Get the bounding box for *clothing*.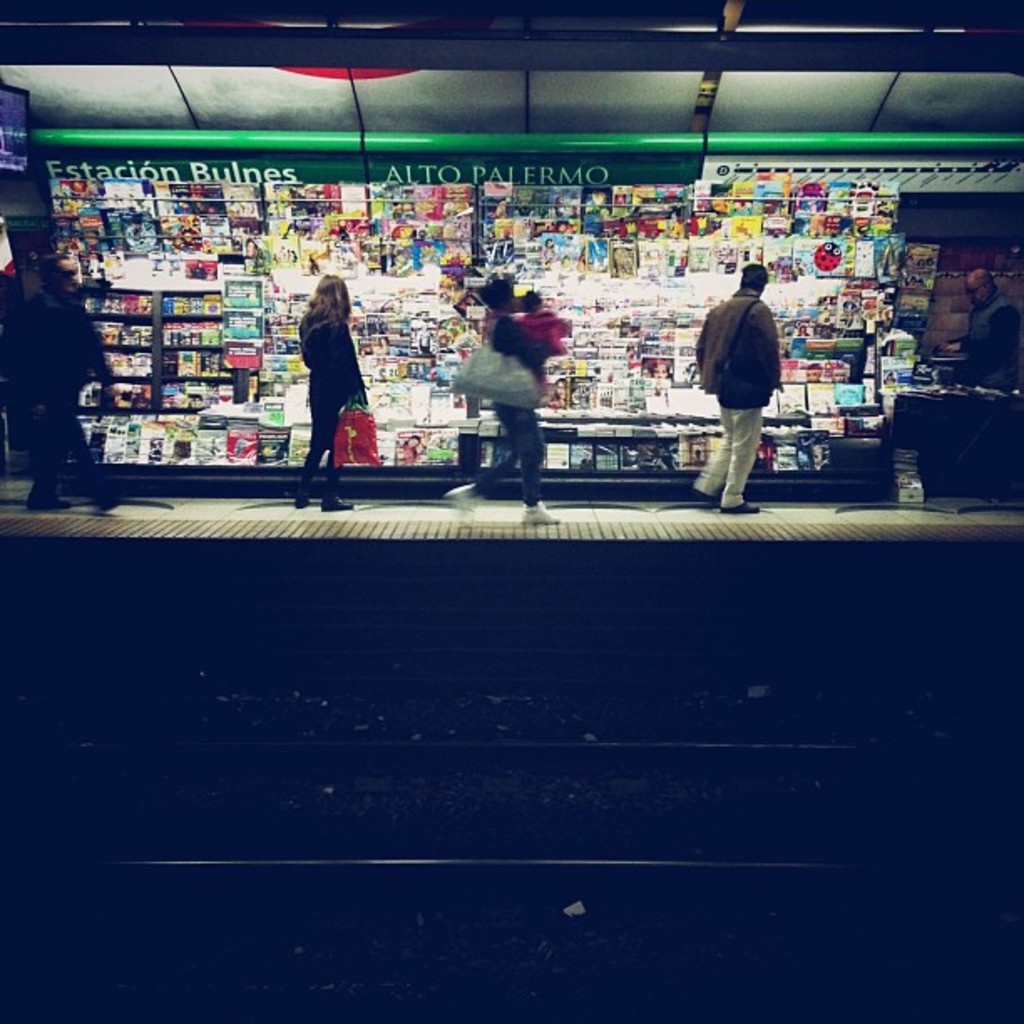
[477,303,550,489].
